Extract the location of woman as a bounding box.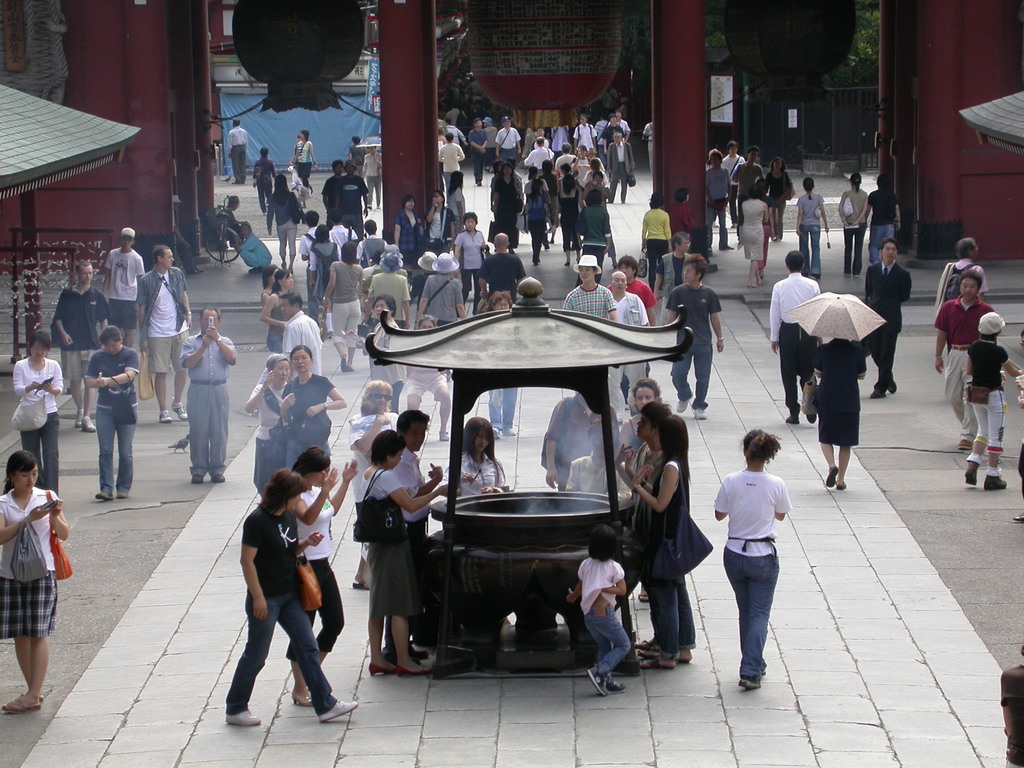
locate(641, 193, 671, 291).
